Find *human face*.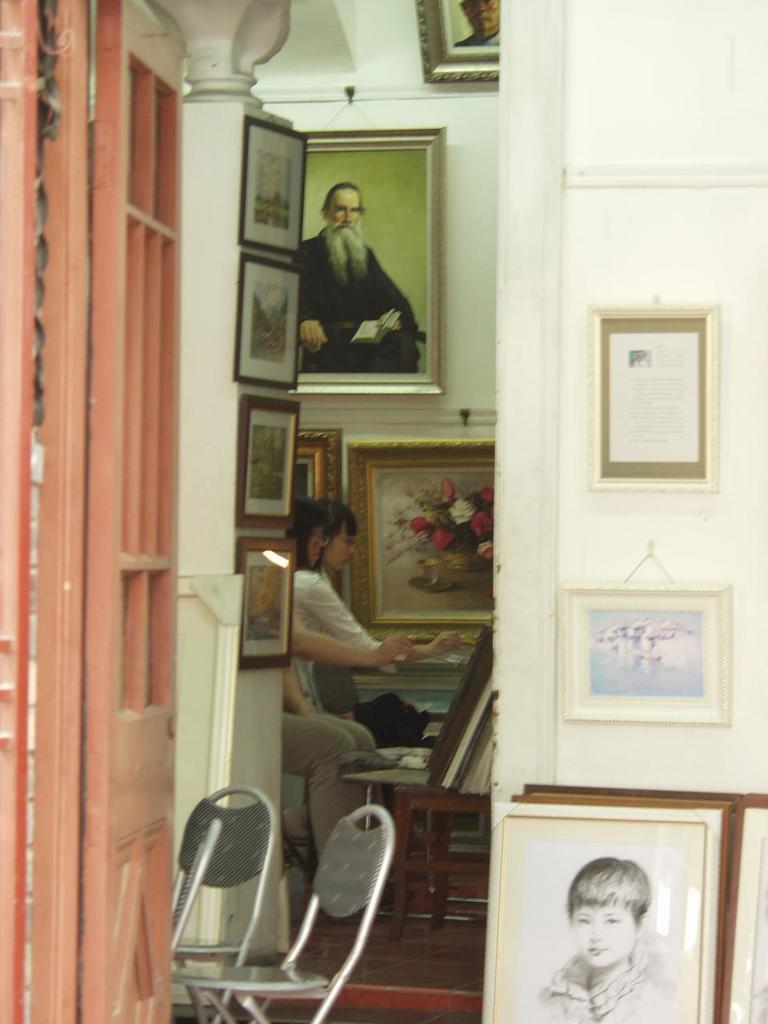
bbox=(571, 885, 637, 964).
